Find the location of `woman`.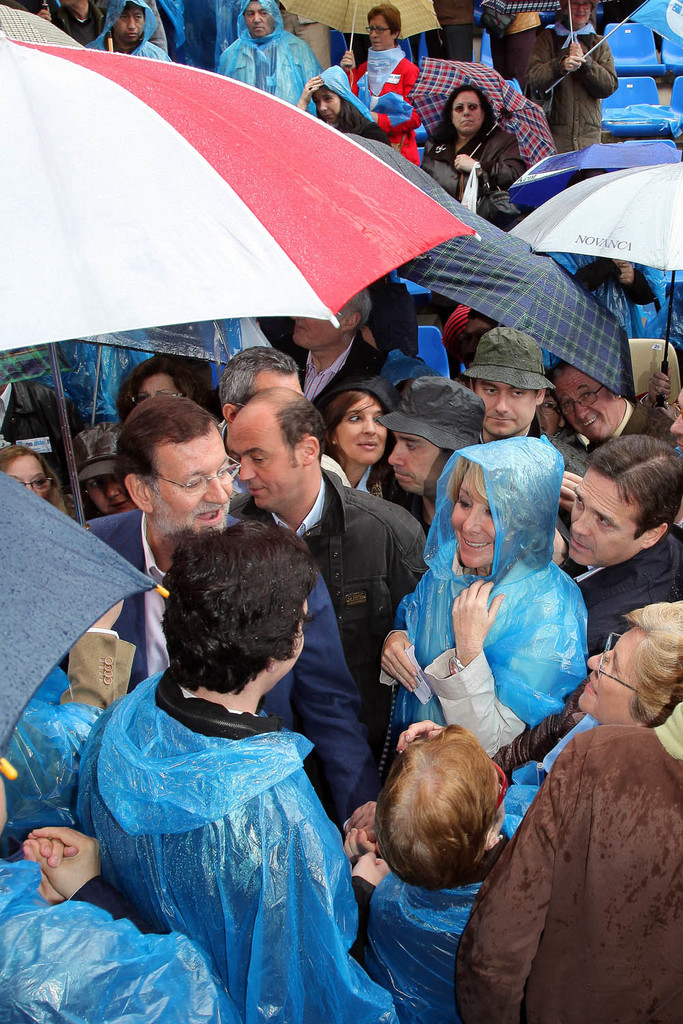
Location: 415,79,527,233.
